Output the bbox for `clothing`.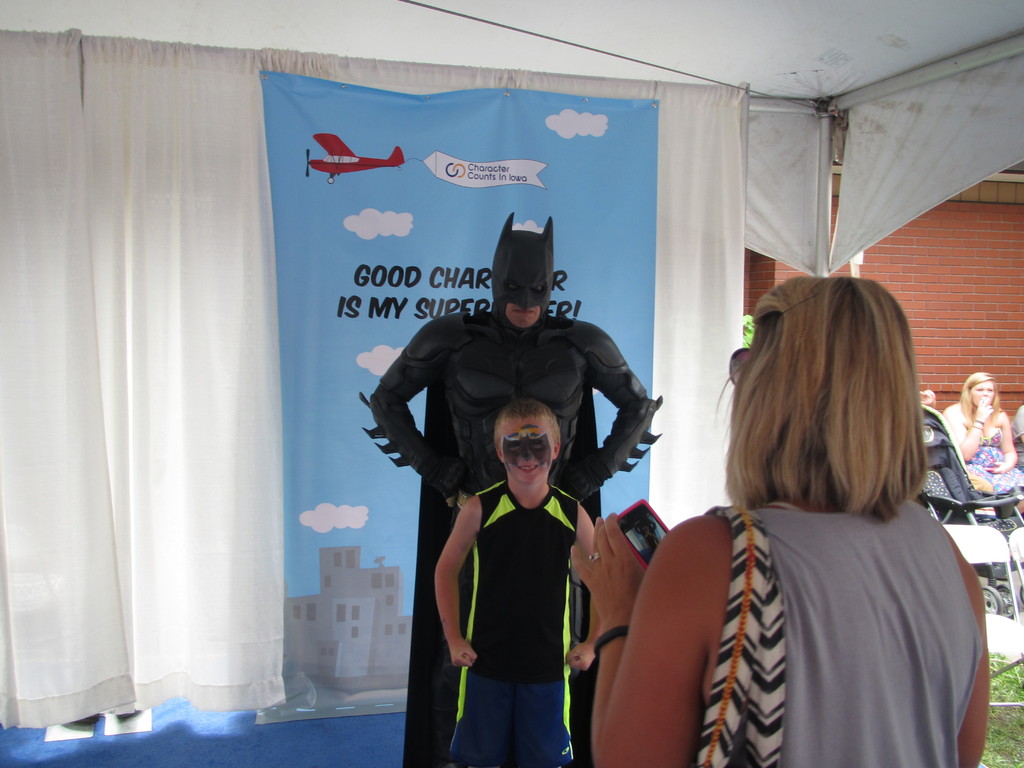
rect(968, 428, 1023, 491).
